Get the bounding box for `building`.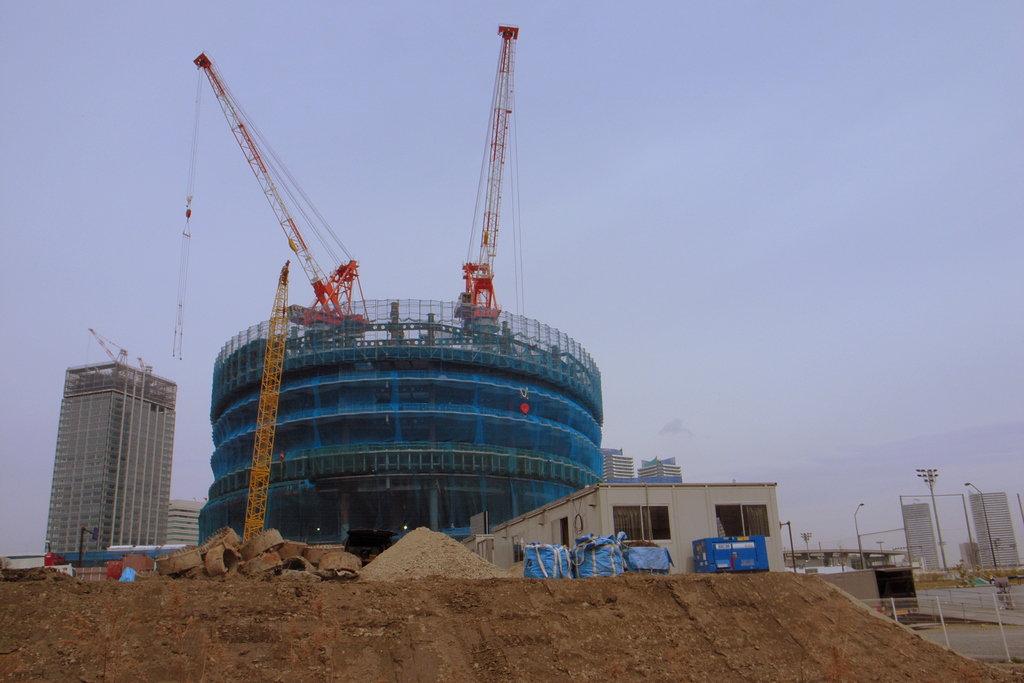
bbox=[194, 297, 600, 565].
